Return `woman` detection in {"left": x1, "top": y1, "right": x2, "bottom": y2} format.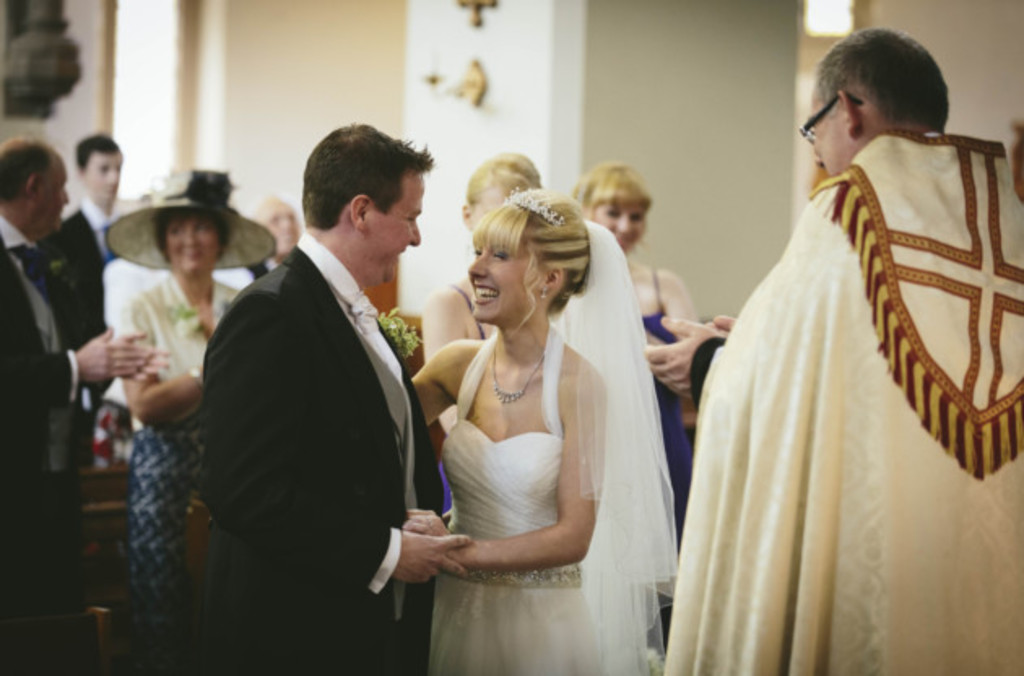
{"left": 408, "top": 185, "right": 679, "bottom": 674}.
